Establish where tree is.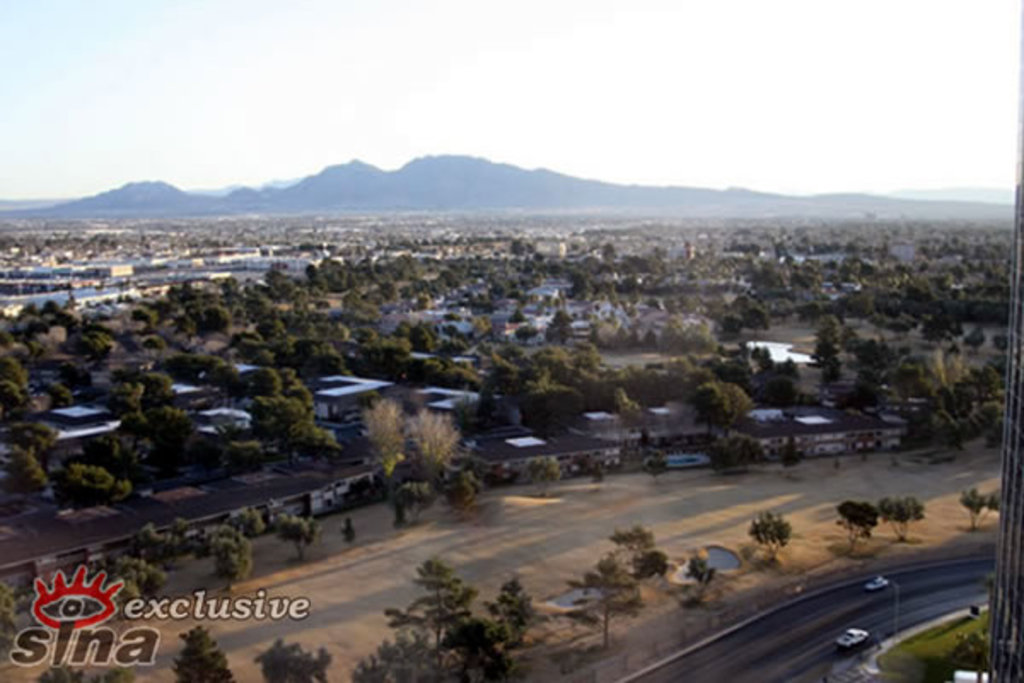
Established at select_region(0, 348, 32, 405).
